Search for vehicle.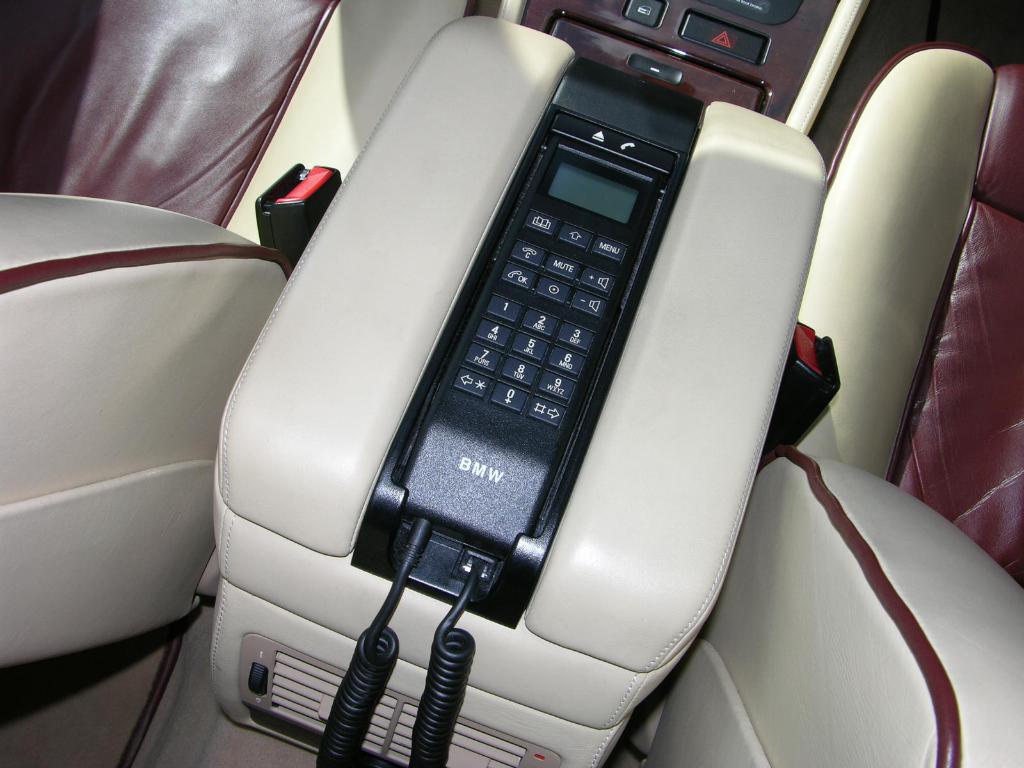
Found at (x1=0, y1=0, x2=1023, y2=767).
